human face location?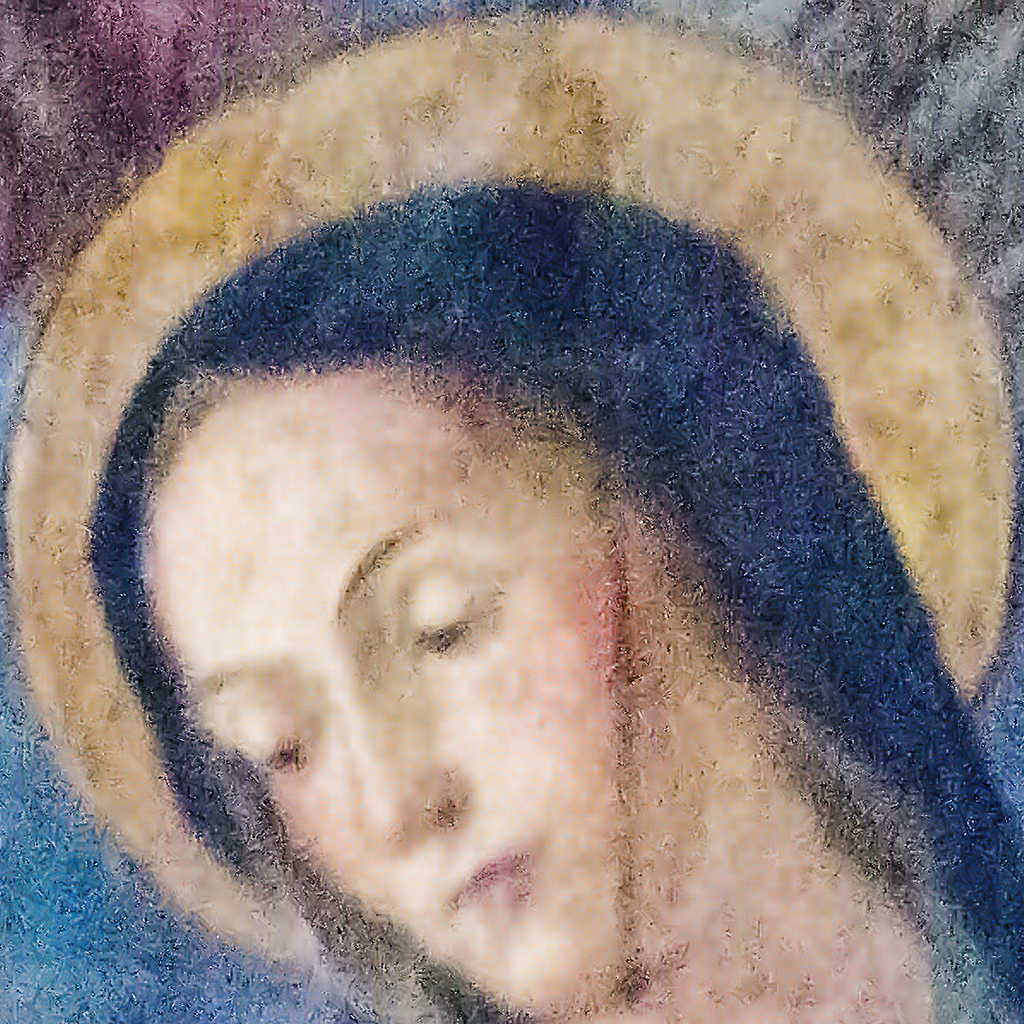
bbox=[148, 367, 777, 1009]
